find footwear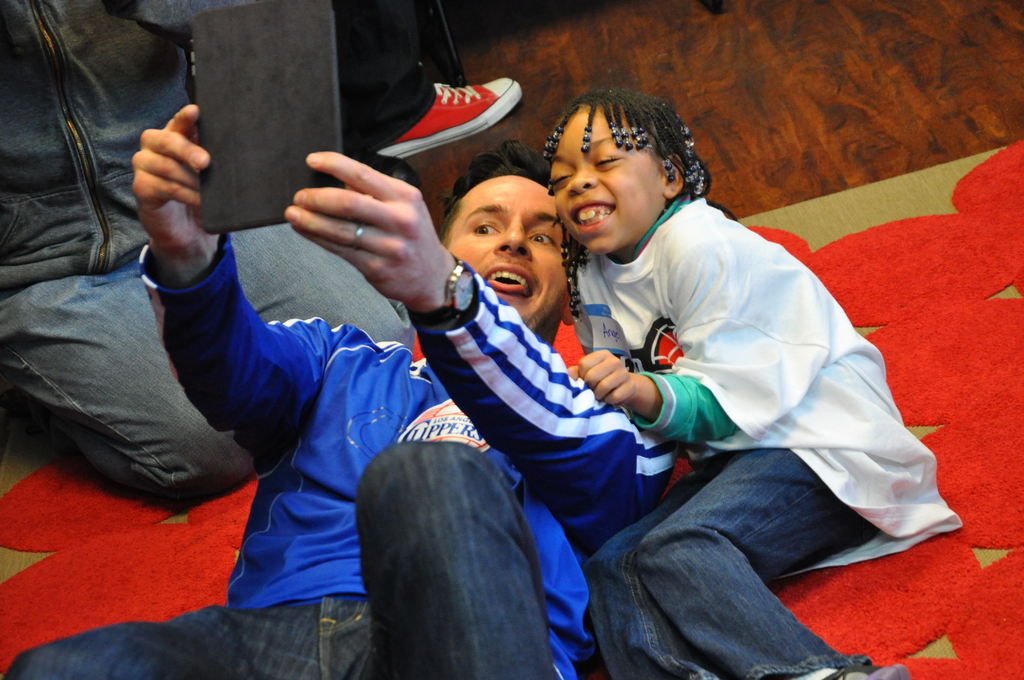
Rect(827, 658, 909, 679)
